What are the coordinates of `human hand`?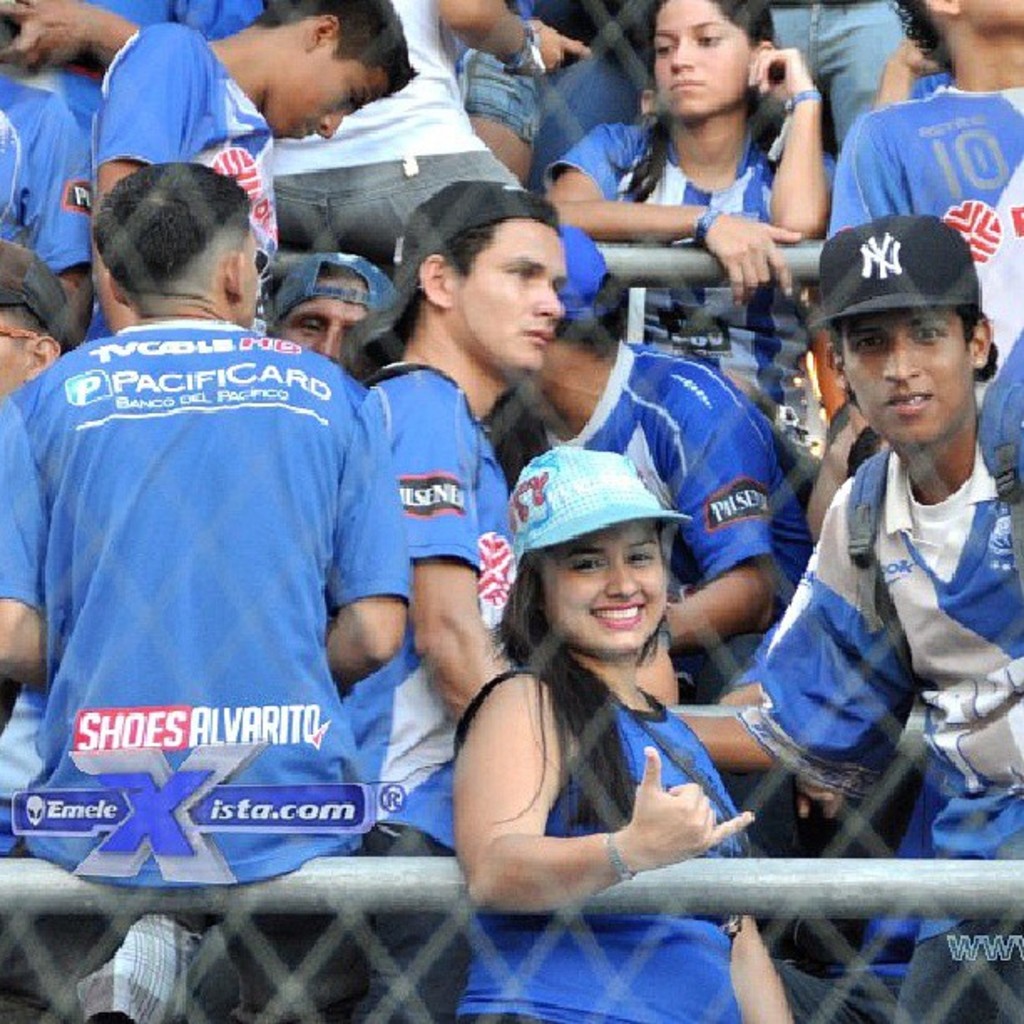
bbox=[746, 44, 815, 107].
